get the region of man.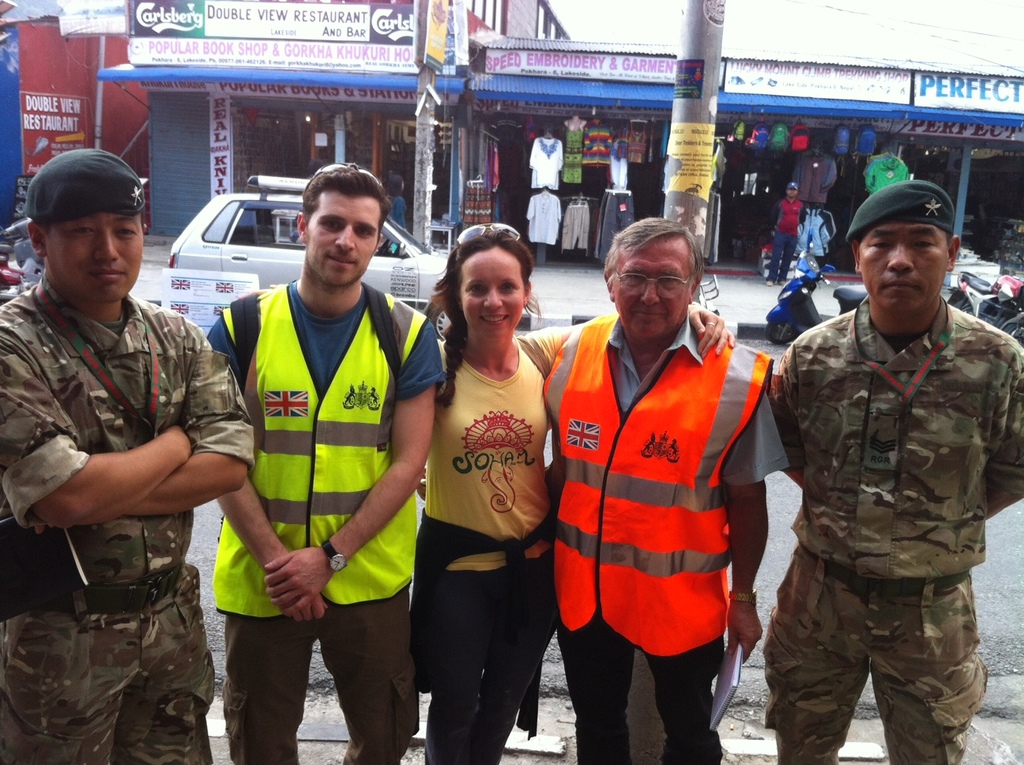
bbox=[207, 167, 444, 764].
